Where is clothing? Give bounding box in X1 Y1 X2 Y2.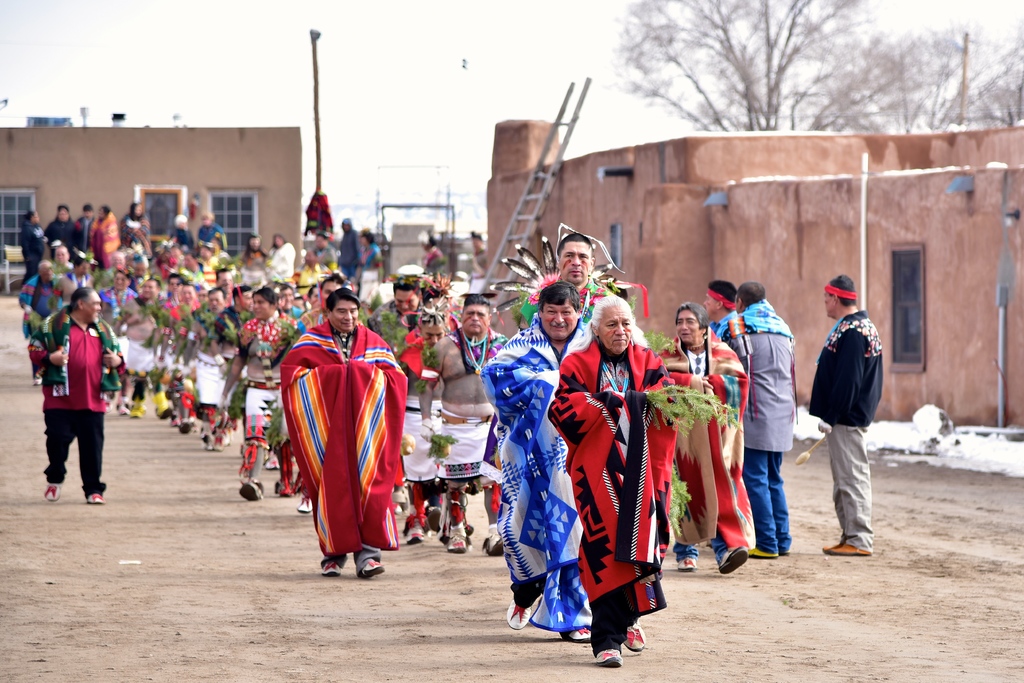
576 284 653 349.
